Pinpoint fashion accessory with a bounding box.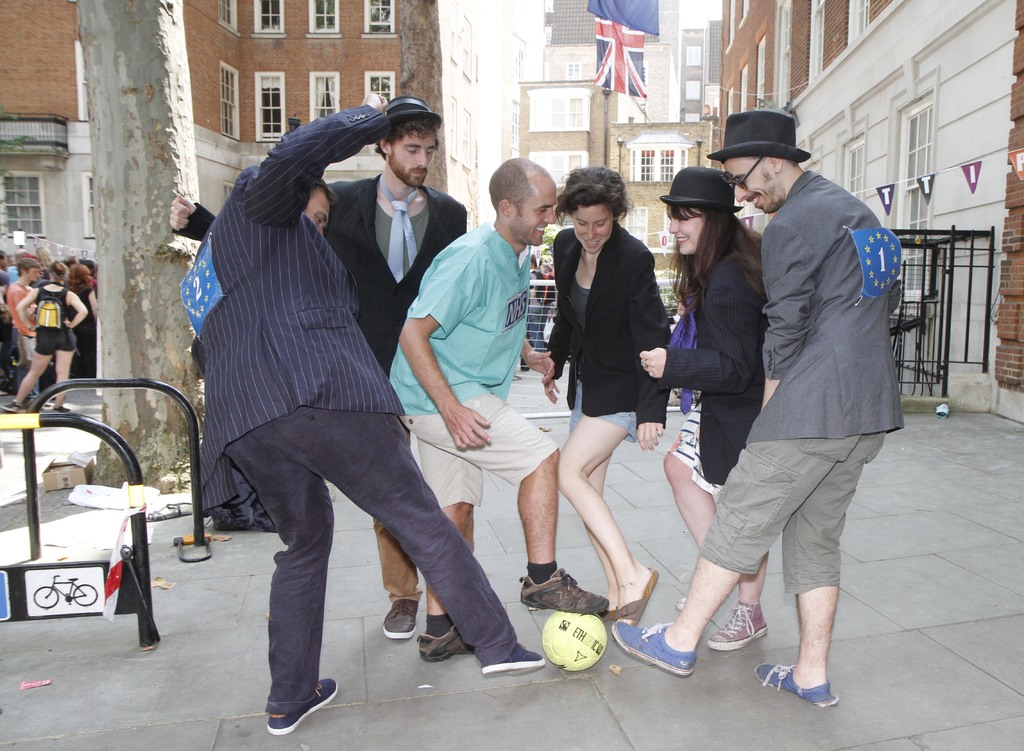
select_region(641, 360, 647, 364).
